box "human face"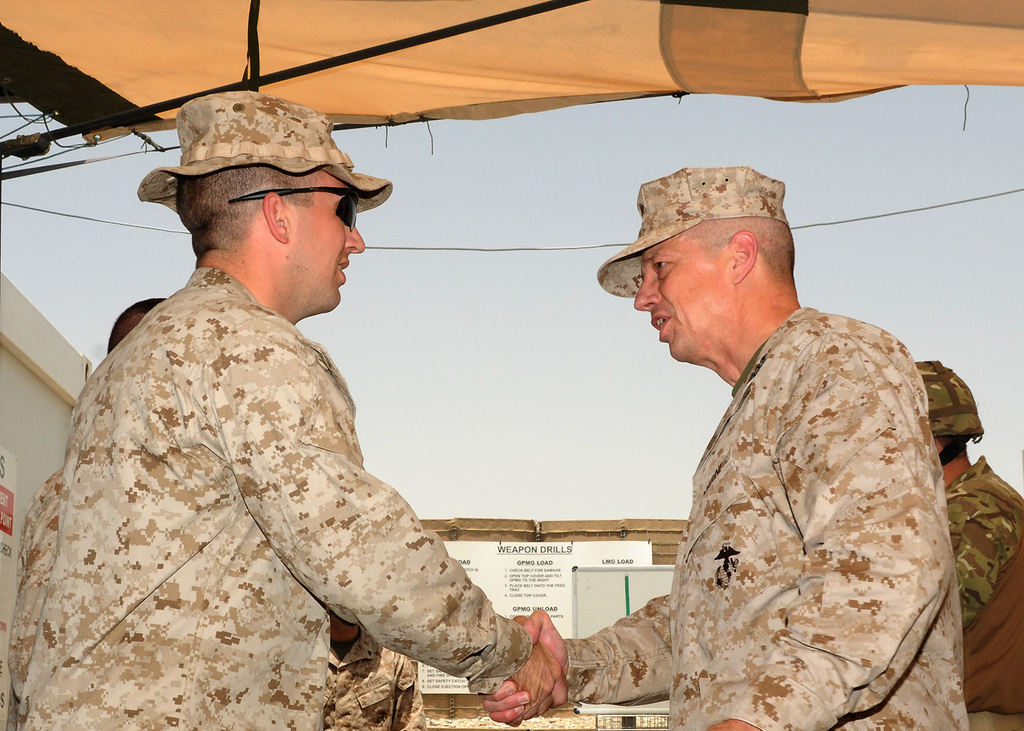
BBox(295, 173, 367, 317)
